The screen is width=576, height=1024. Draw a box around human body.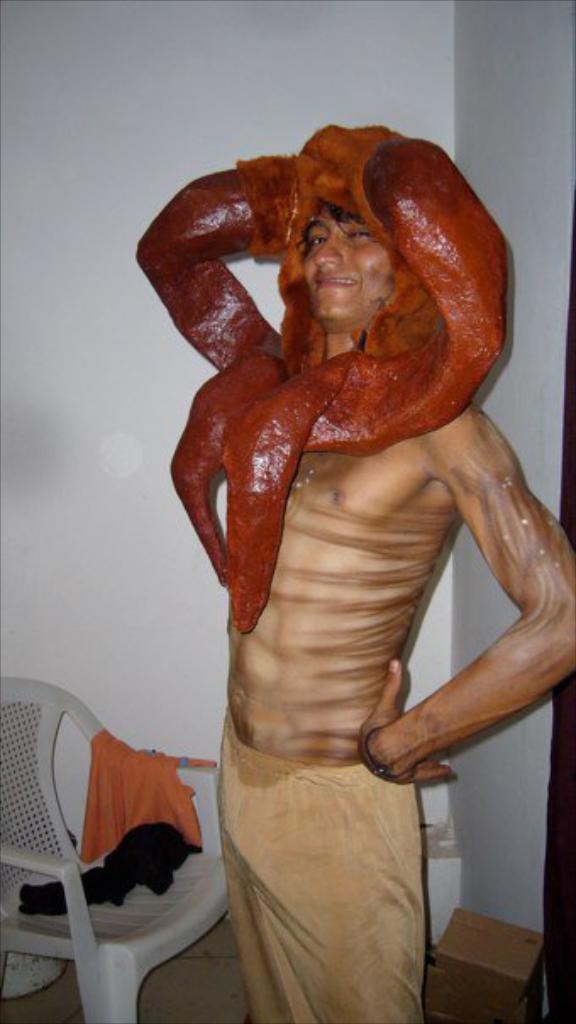
left=137, top=149, right=569, bottom=1000.
